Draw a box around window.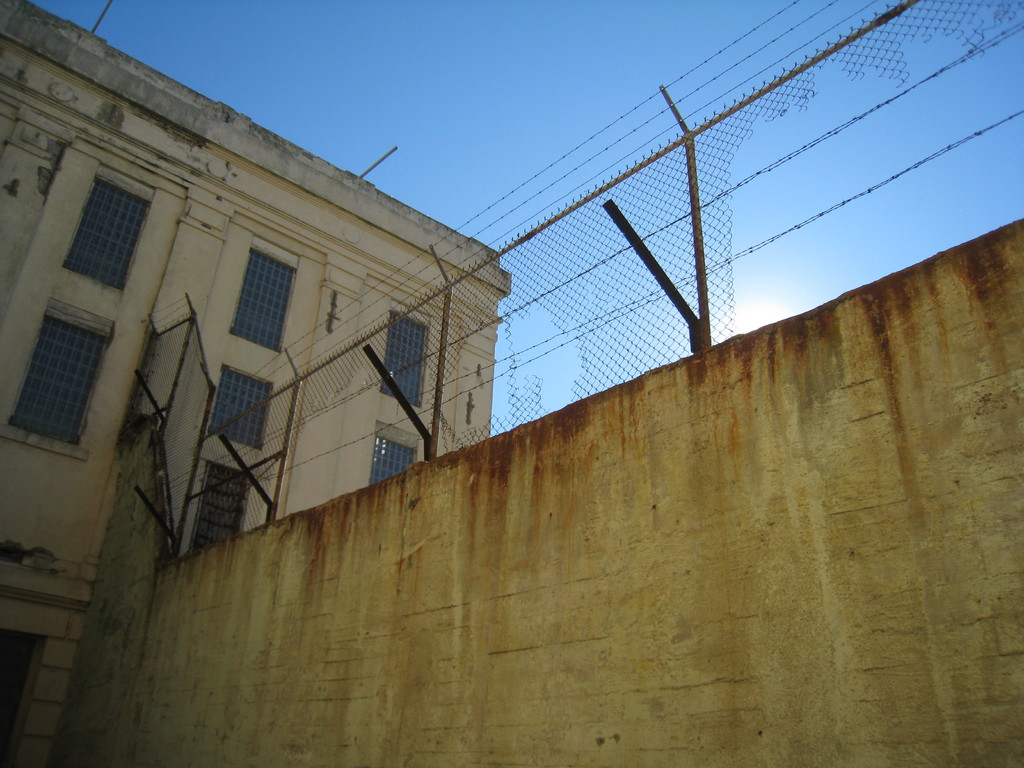
{"x1": 232, "y1": 238, "x2": 300, "y2": 351}.
